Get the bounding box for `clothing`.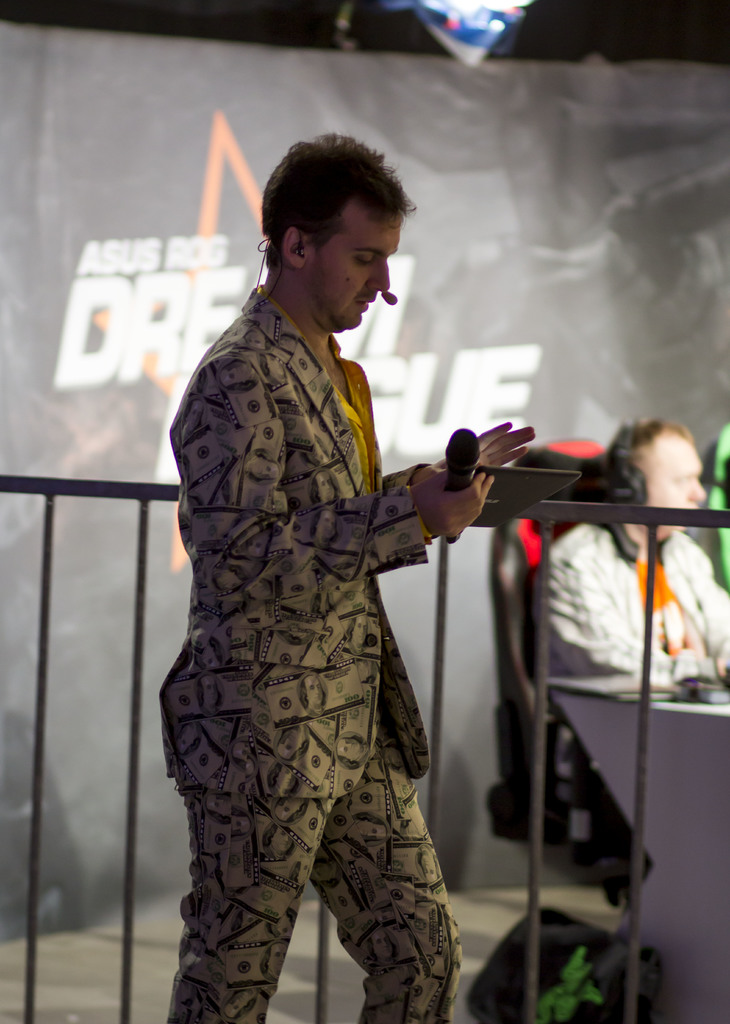
select_region(168, 285, 462, 1023).
